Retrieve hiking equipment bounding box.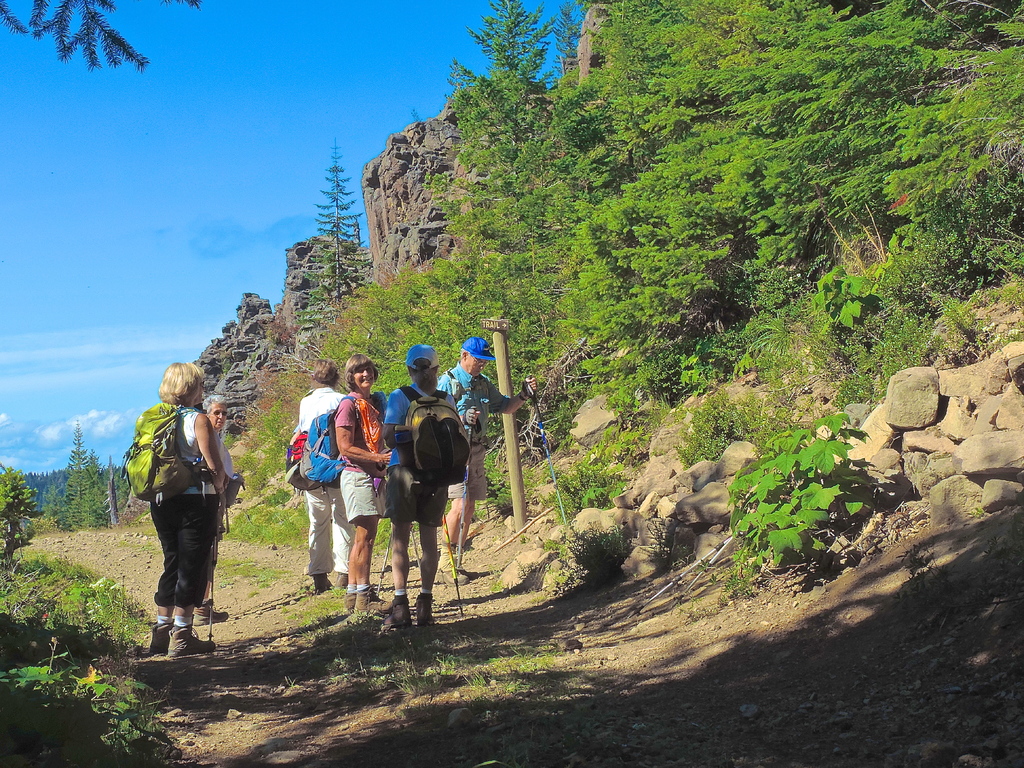
Bounding box: x1=434 y1=510 x2=470 y2=625.
